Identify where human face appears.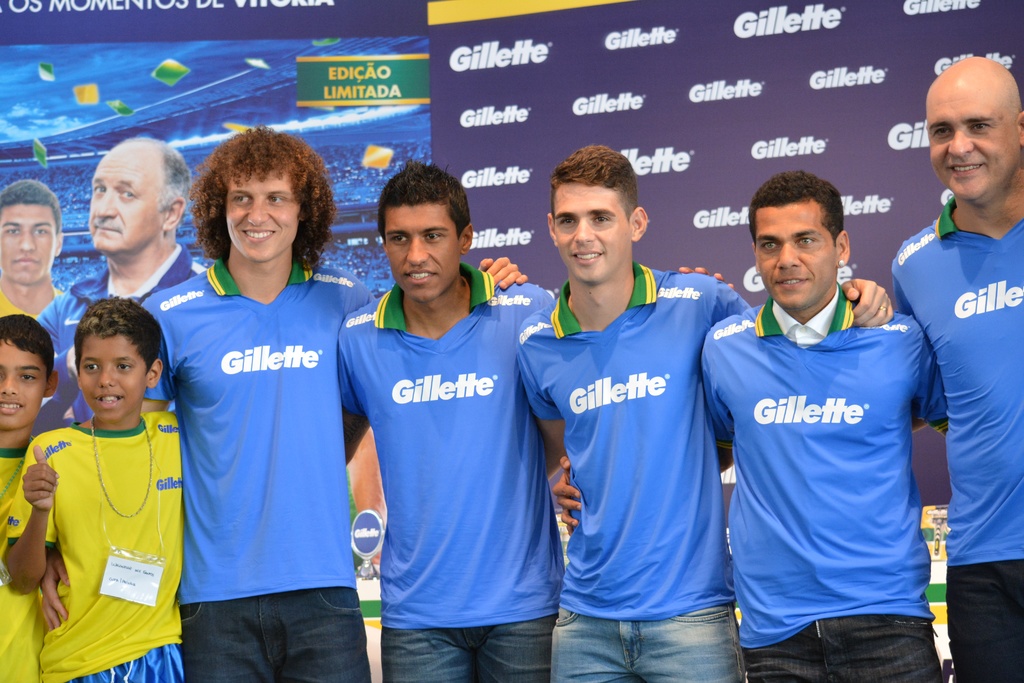
Appears at 72 333 150 427.
